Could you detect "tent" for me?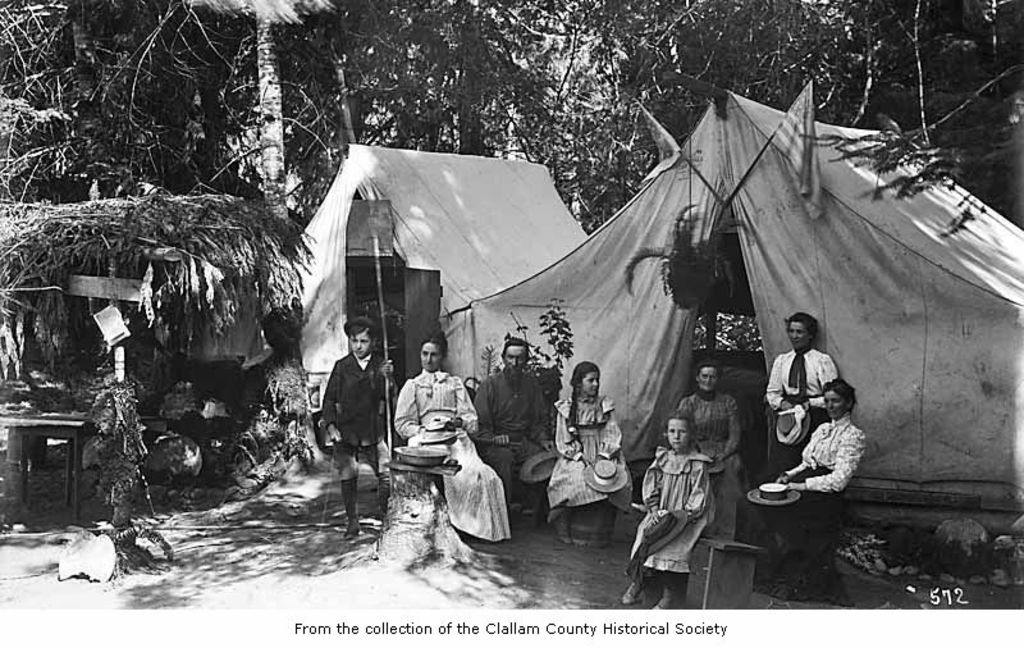
Detection result: bbox=(440, 85, 1023, 537).
